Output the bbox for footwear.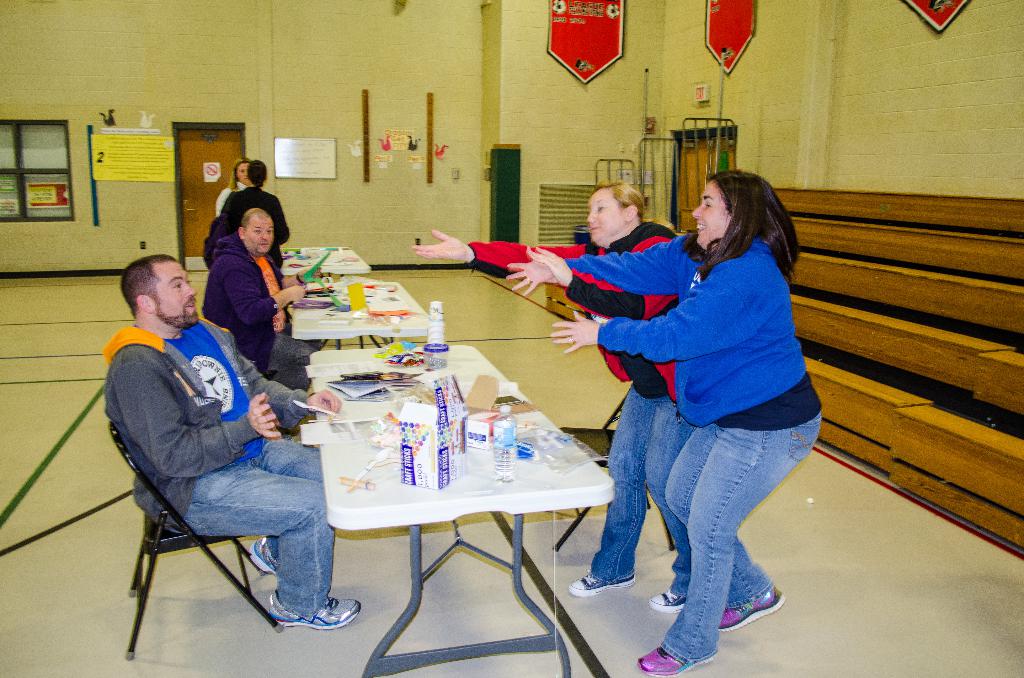
select_region(646, 588, 691, 615).
